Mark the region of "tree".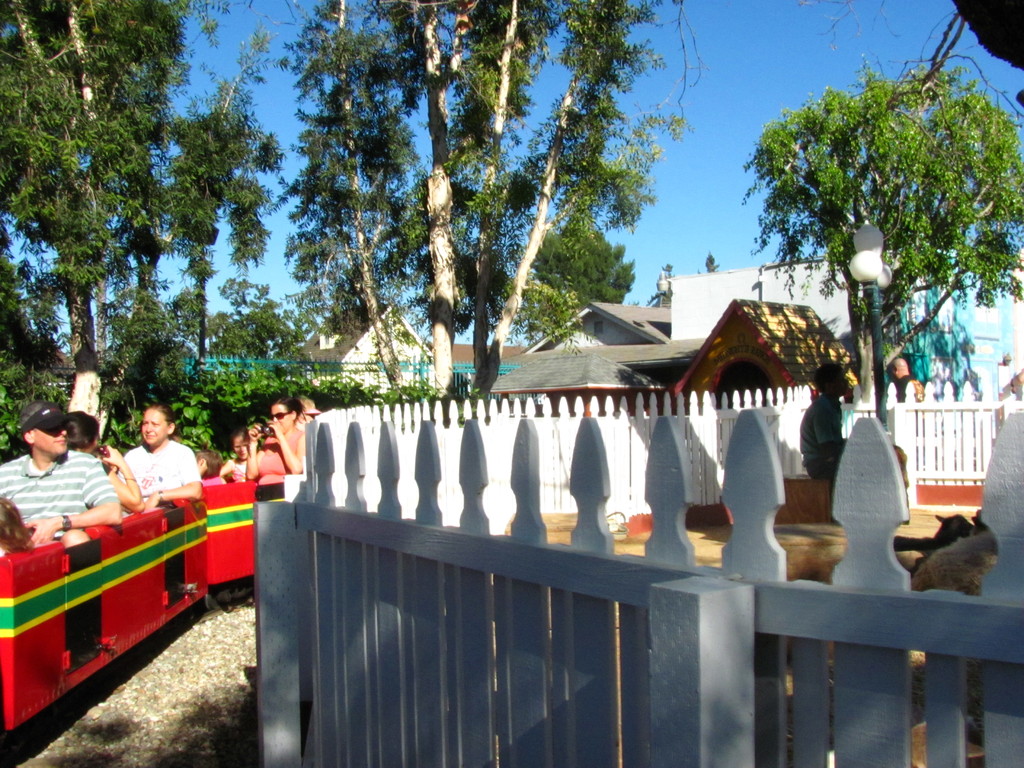
Region: rect(739, 0, 1023, 407).
